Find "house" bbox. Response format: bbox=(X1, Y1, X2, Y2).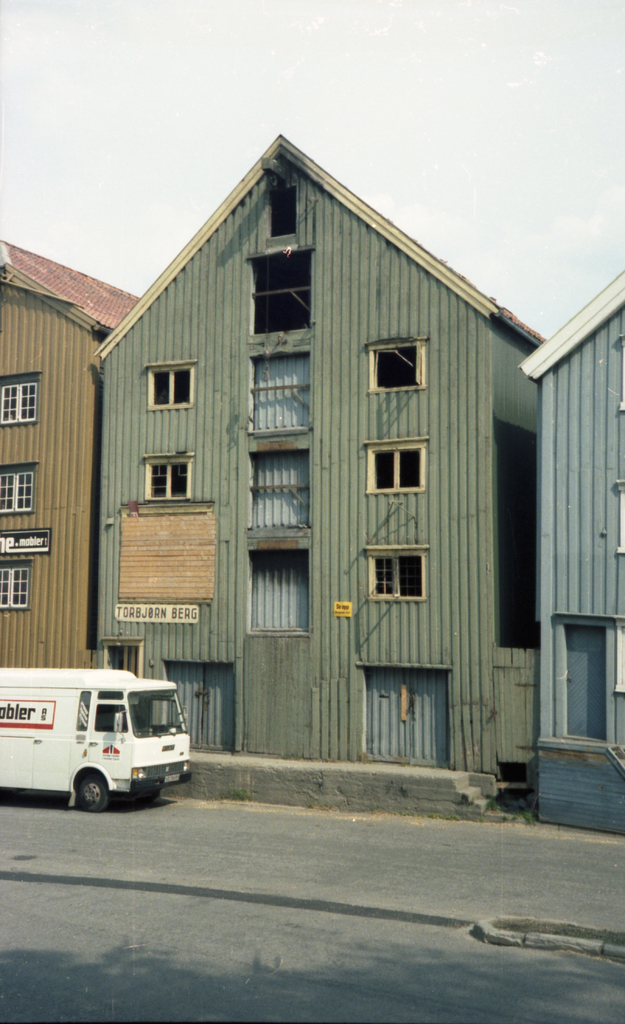
bbox=(511, 269, 624, 836).
